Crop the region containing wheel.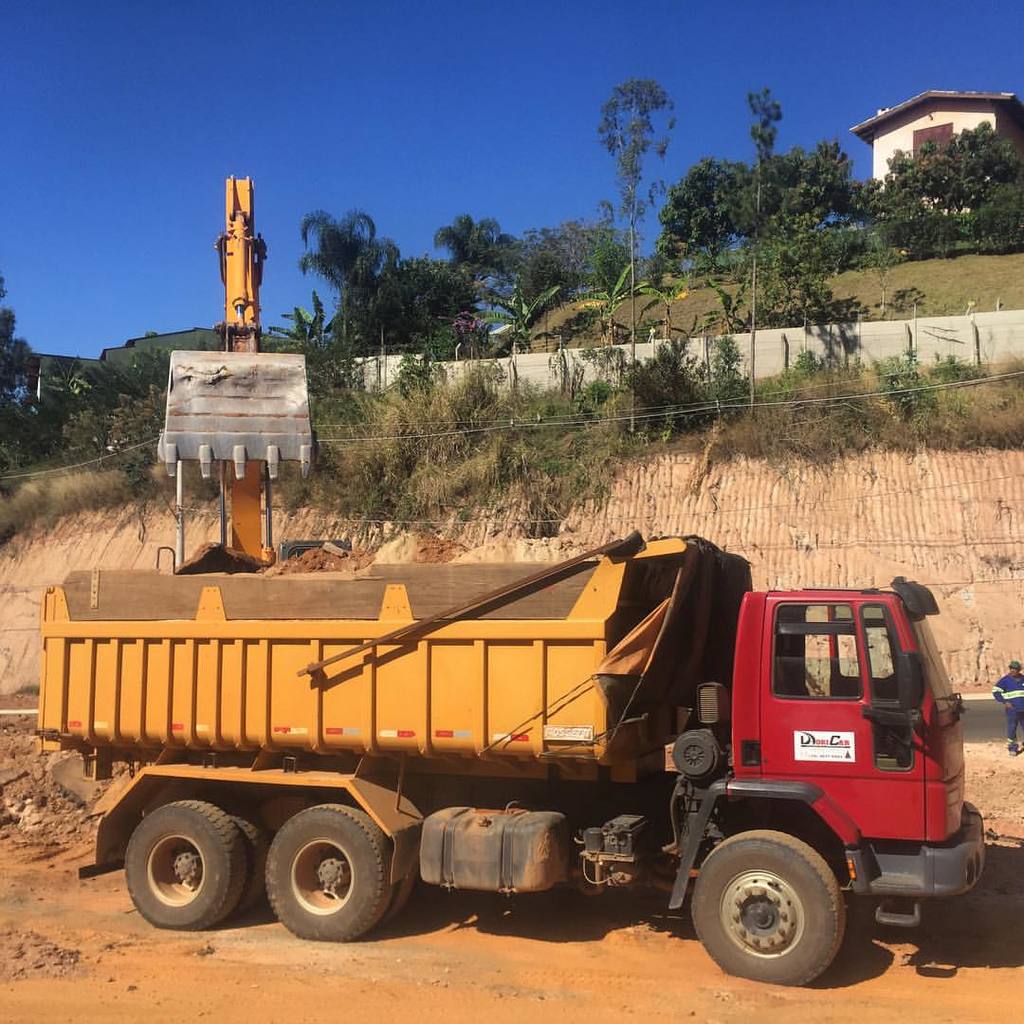
Crop region: detection(371, 870, 412, 932).
